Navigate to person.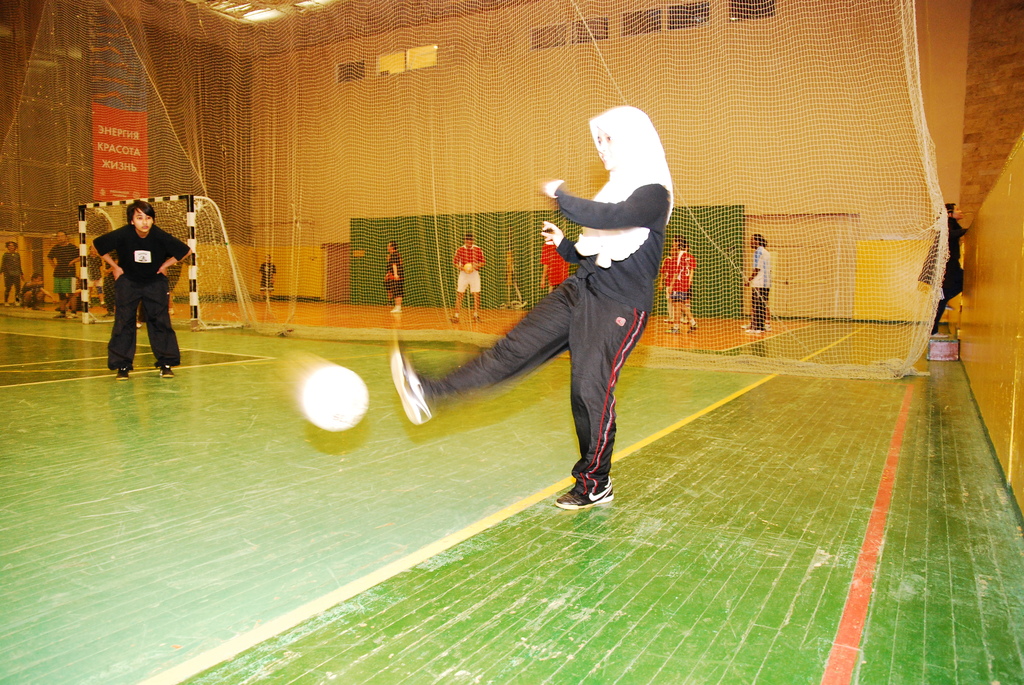
Navigation target: select_region(42, 226, 92, 317).
